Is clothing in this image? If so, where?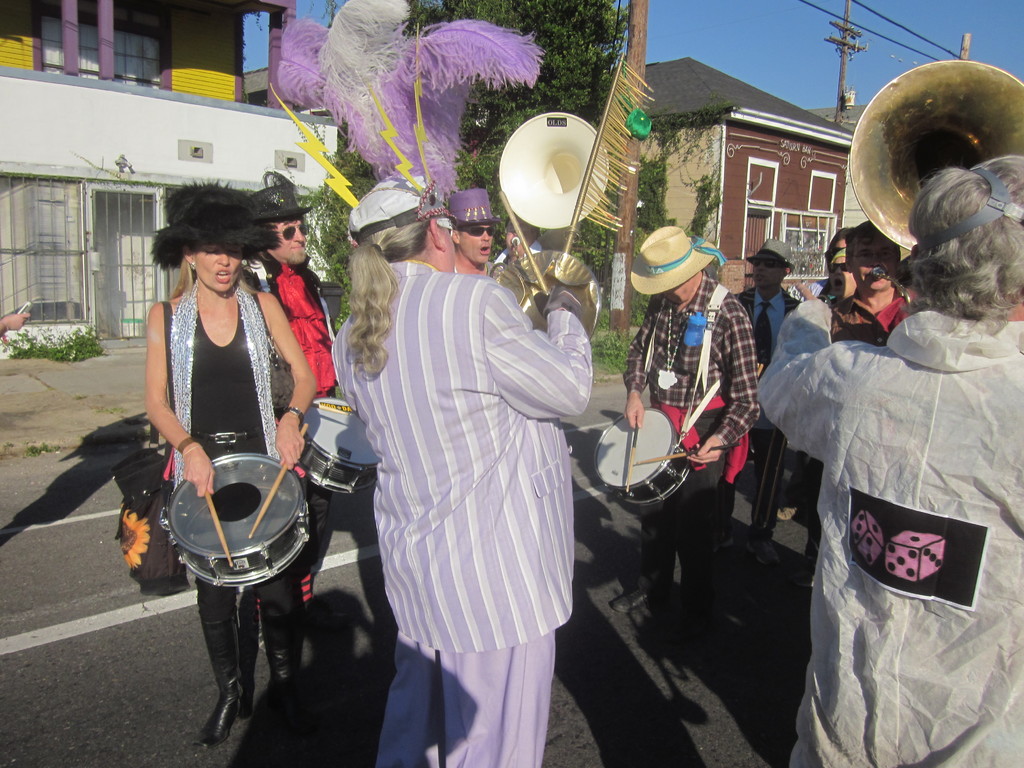
Yes, at bbox(271, 264, 341, 602).
